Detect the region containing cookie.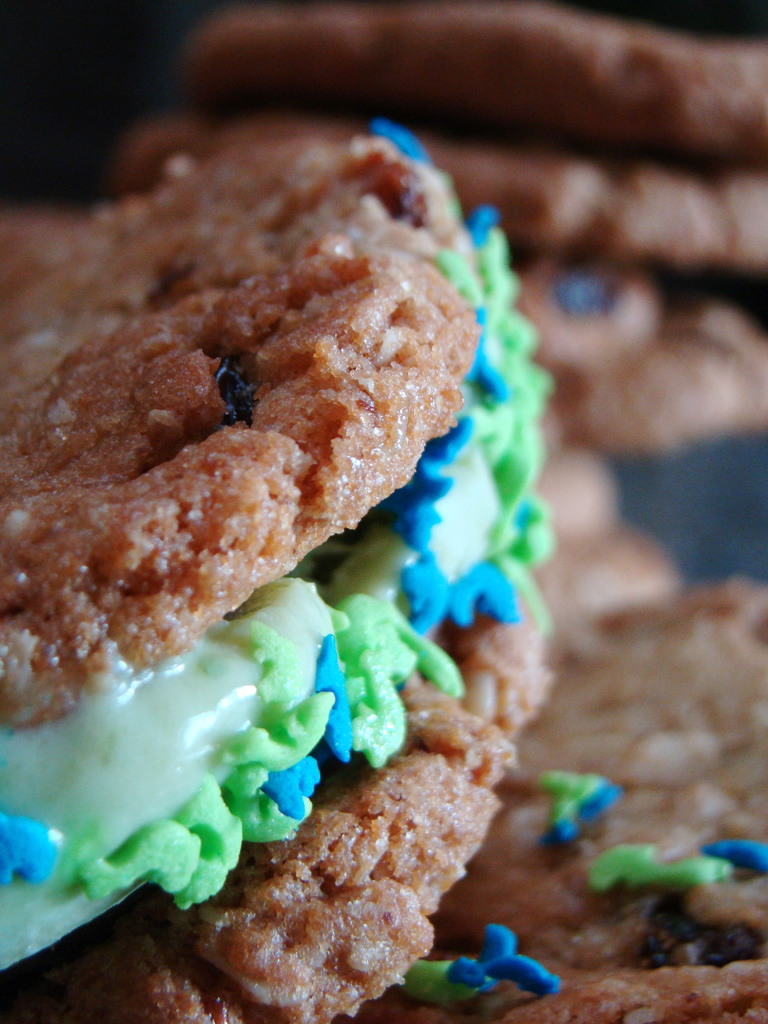
crop(171, 0, 767, 177).
